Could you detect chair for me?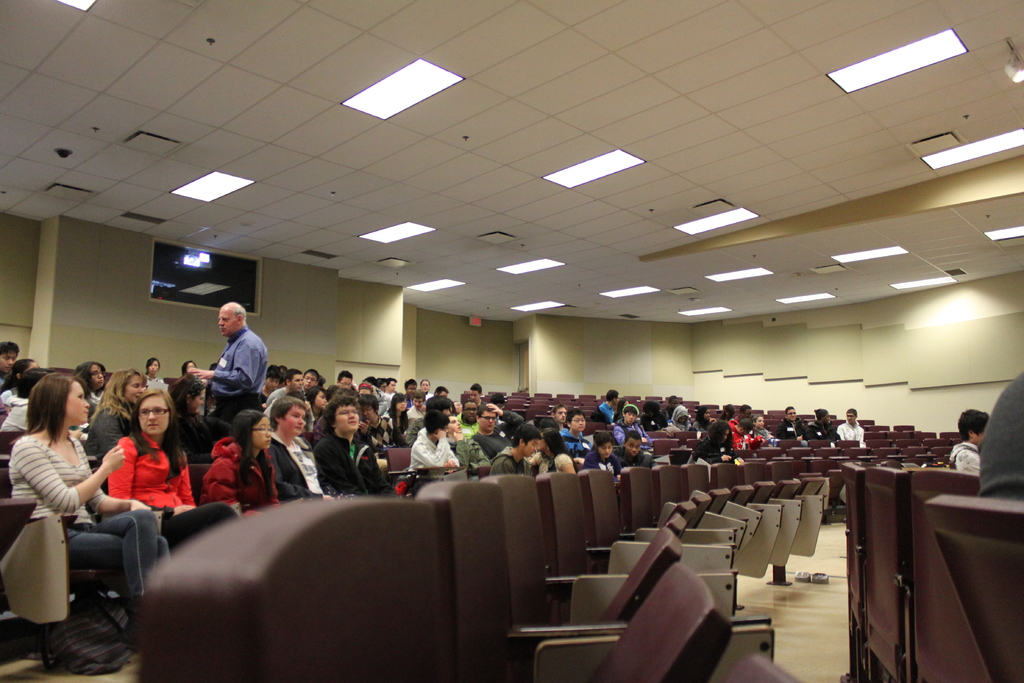
Detection result: bbox=[844, 462, 866, 682].
